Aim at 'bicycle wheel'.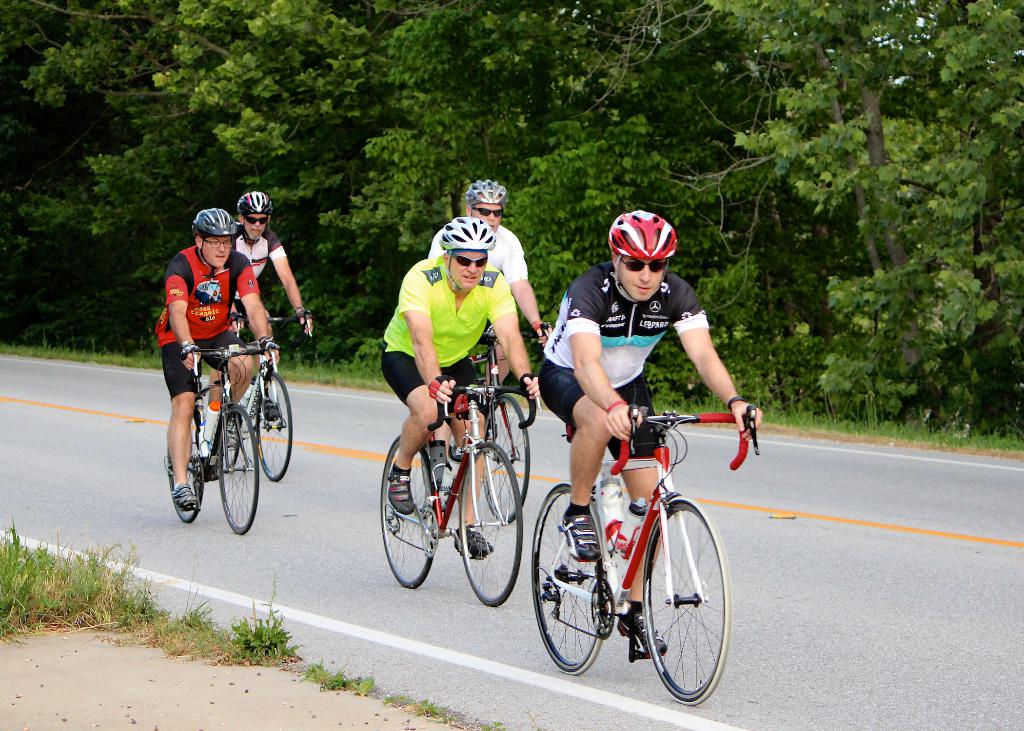
Aimed at select_region(253, 370, 291, 482).
